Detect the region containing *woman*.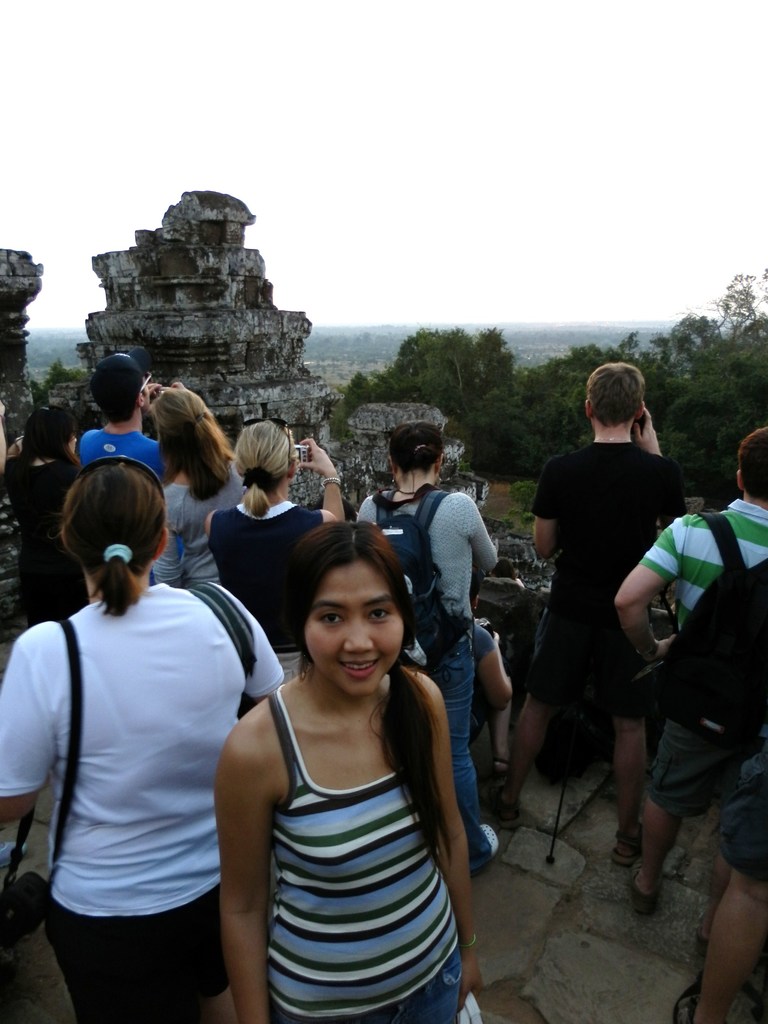
(346, 415, 503, 871).
